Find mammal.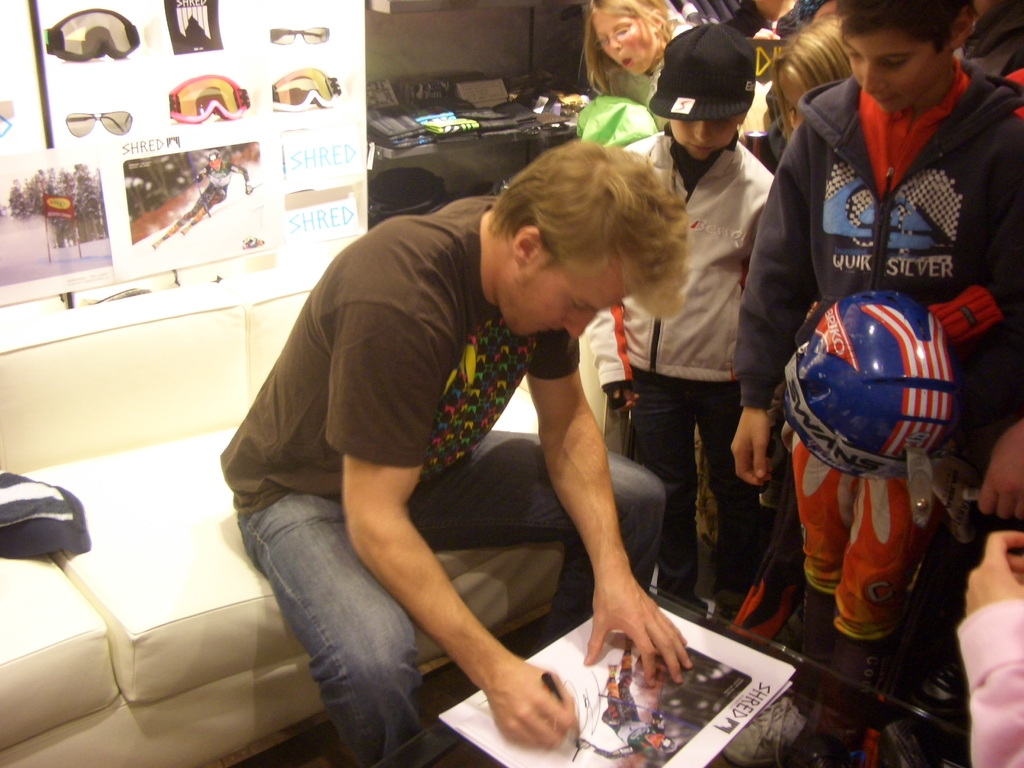
box=[722, 0, 1023, 767].
